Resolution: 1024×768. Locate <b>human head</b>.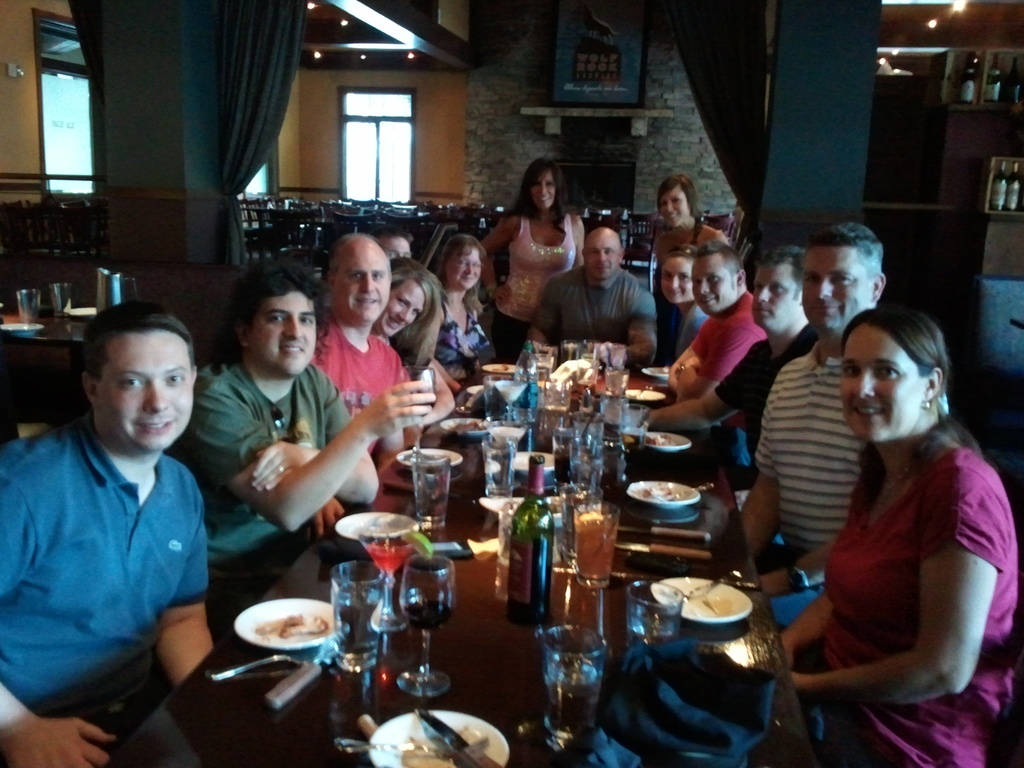
(661,244,697,307).
